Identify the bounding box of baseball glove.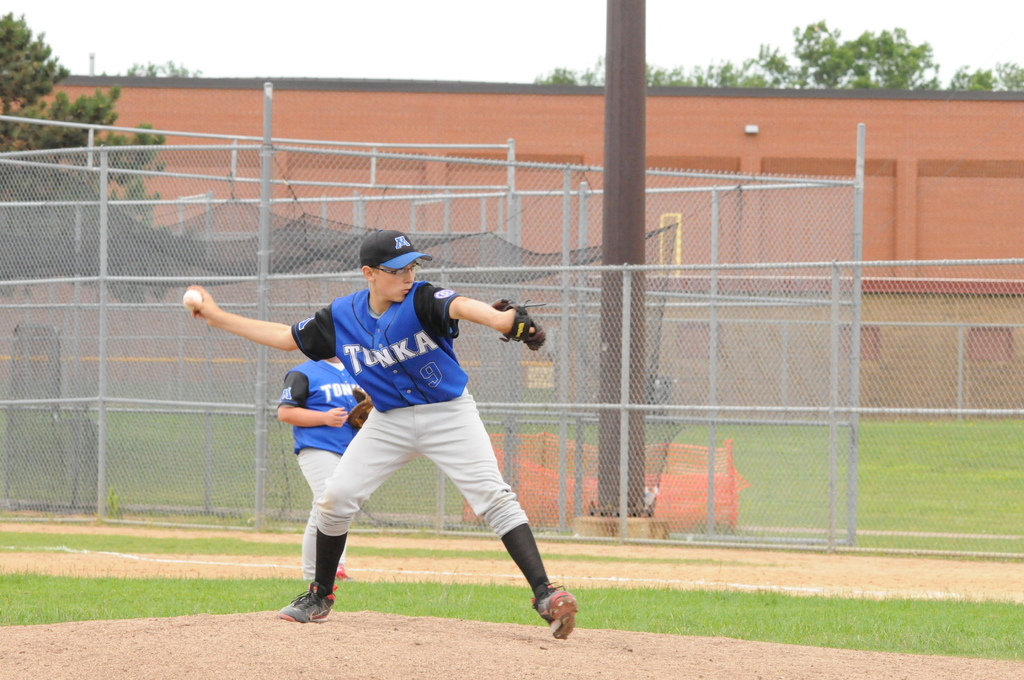
BBox(490, 298, 549, 350).
